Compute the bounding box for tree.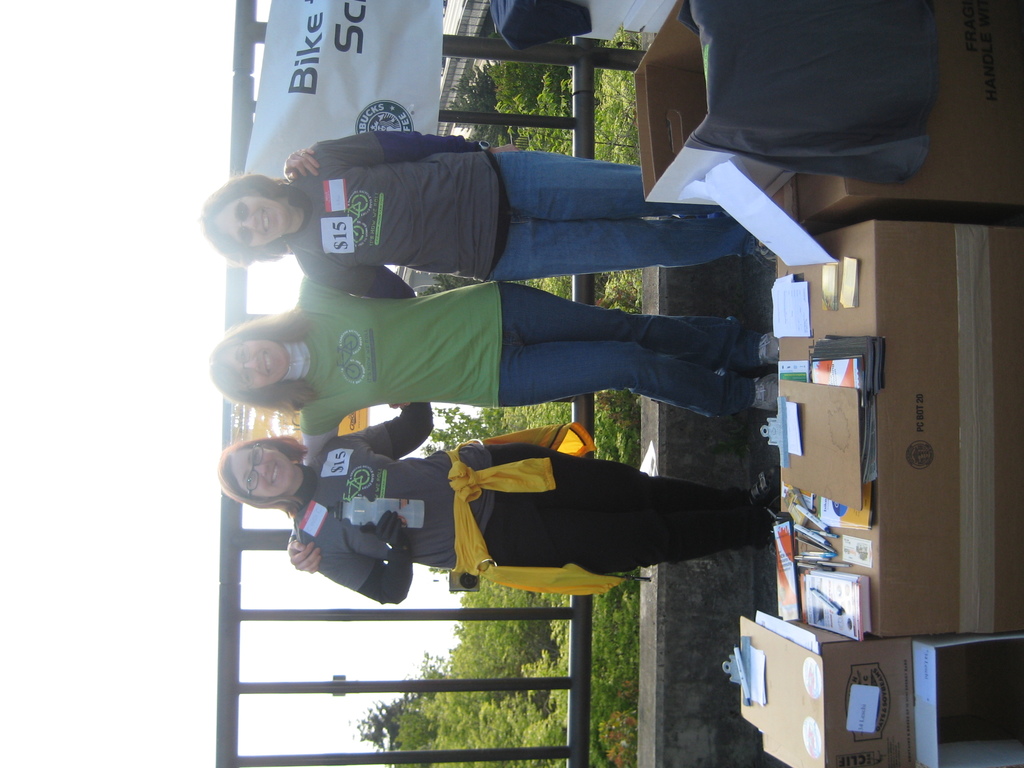
BBox(339, 0, 660, 767).
